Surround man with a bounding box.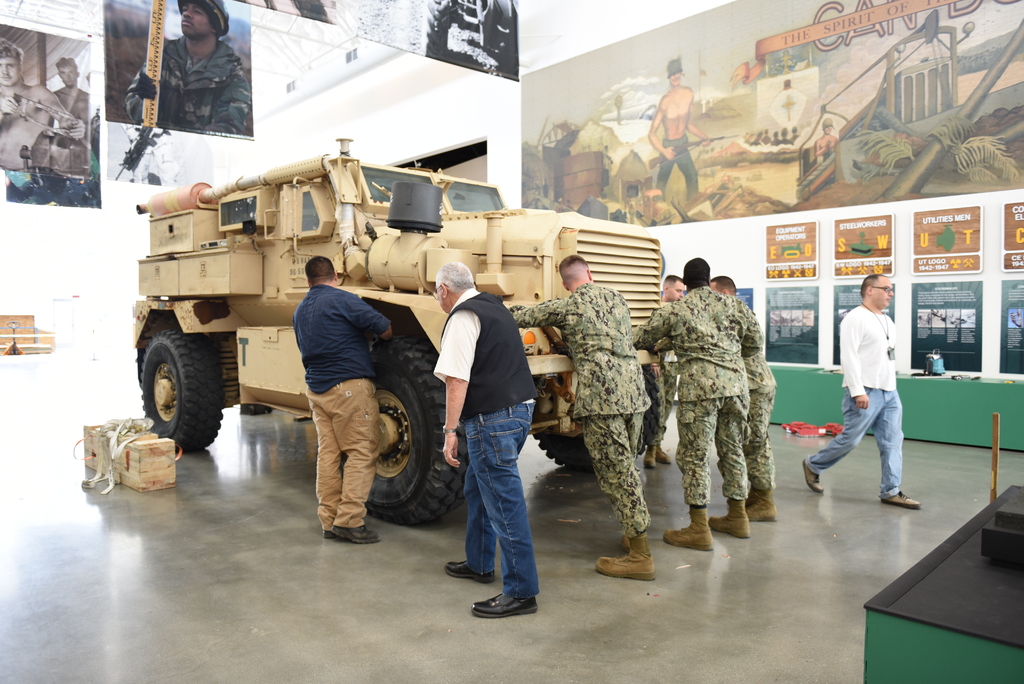
710, 271, 776, 519.
